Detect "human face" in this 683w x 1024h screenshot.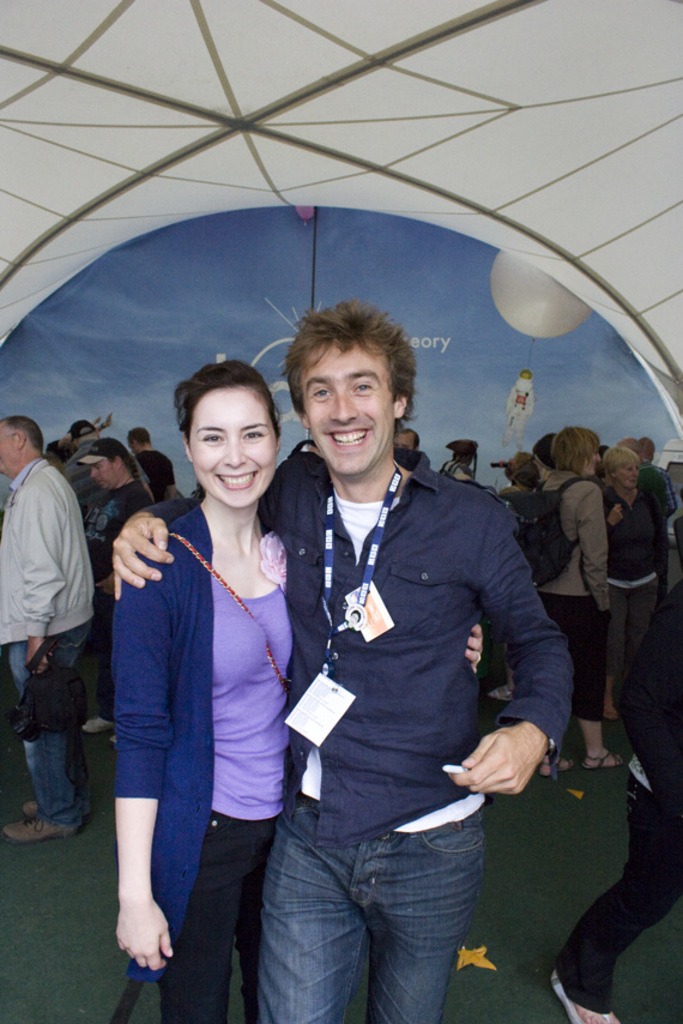
Detection: (left=295, top=344, right=395, bottom=482).
